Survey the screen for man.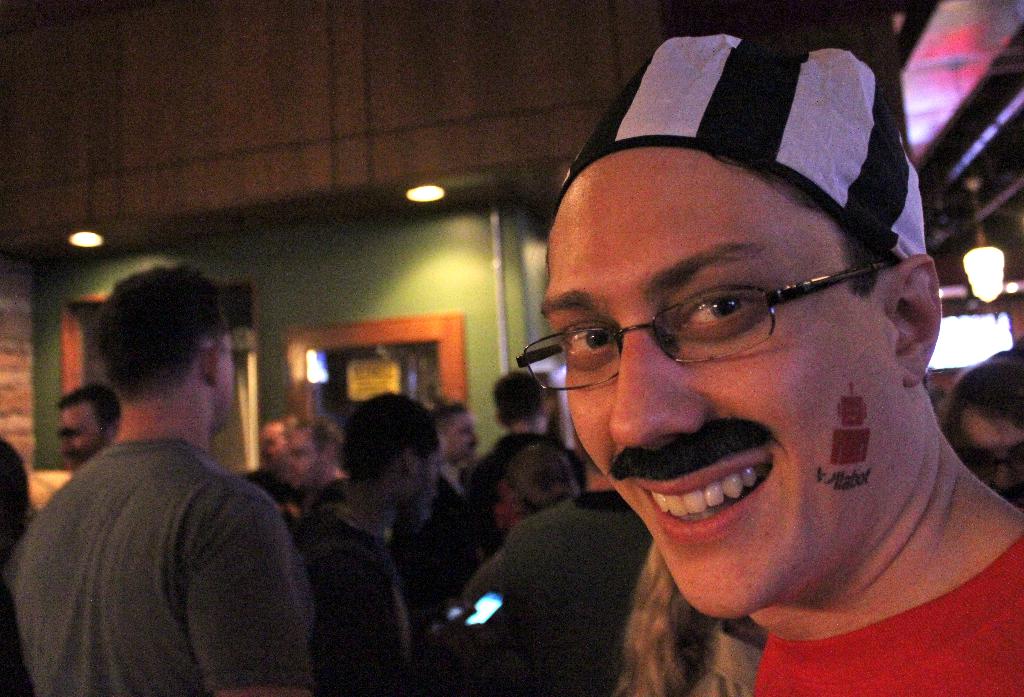
Survey found: region(17, 255, 310, 696).
